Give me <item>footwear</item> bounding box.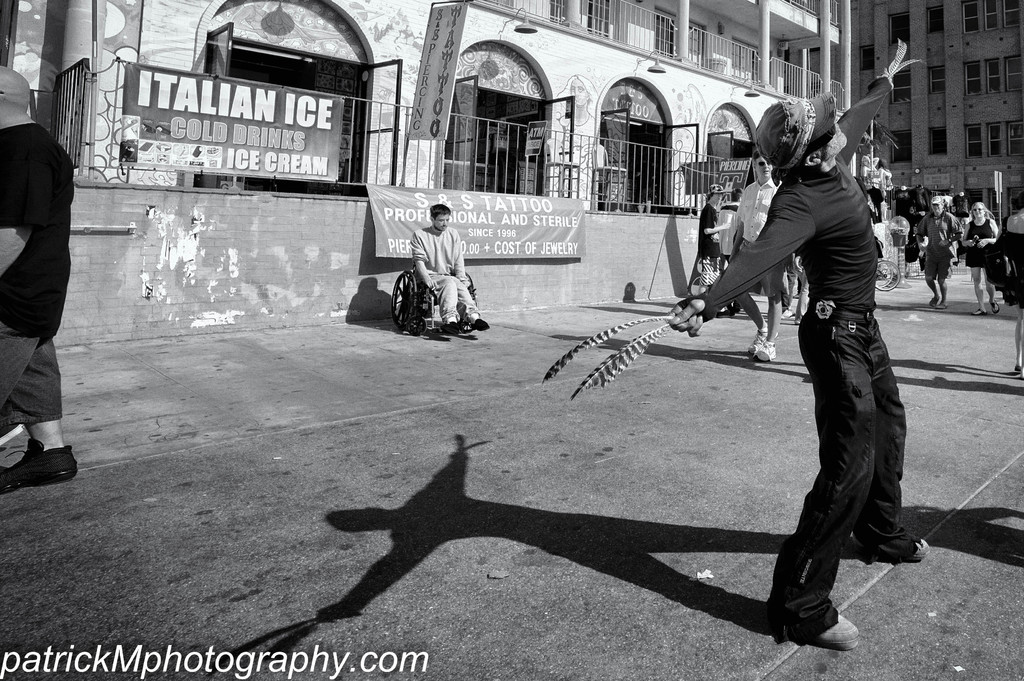
l=989, t=297, r=998, b=311.
